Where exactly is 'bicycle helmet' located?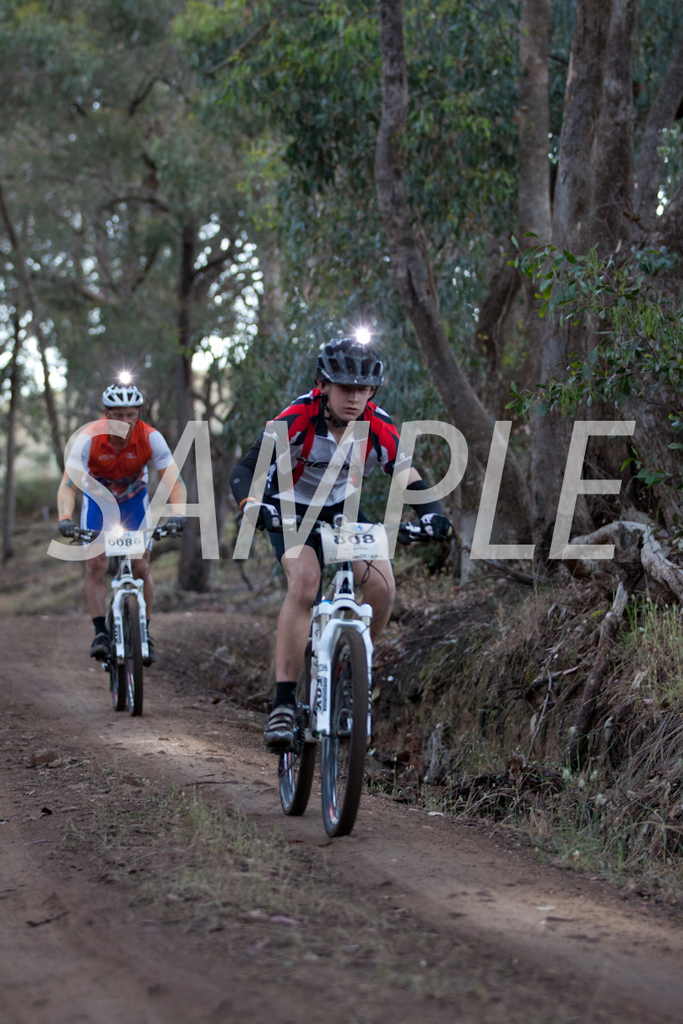
Its bounding box is <bbox>319, 338, 384, 421</bbox>.
